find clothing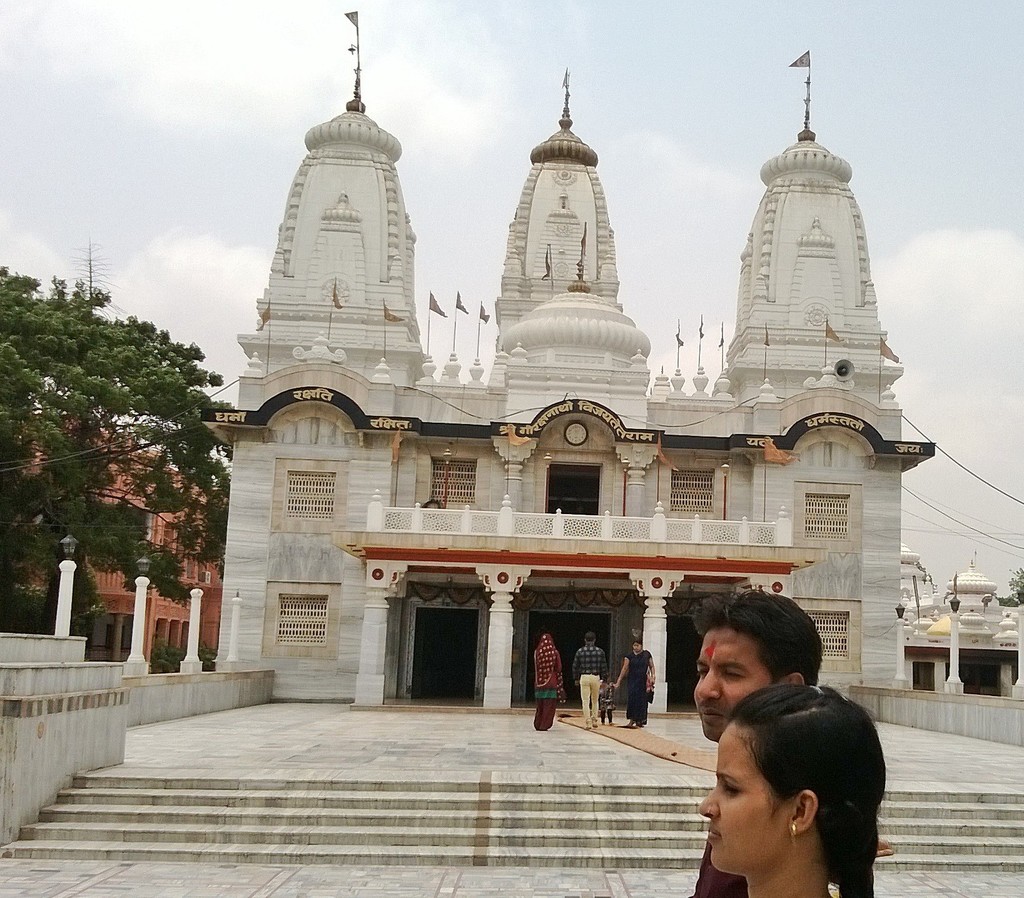
[534,637,562,731]
